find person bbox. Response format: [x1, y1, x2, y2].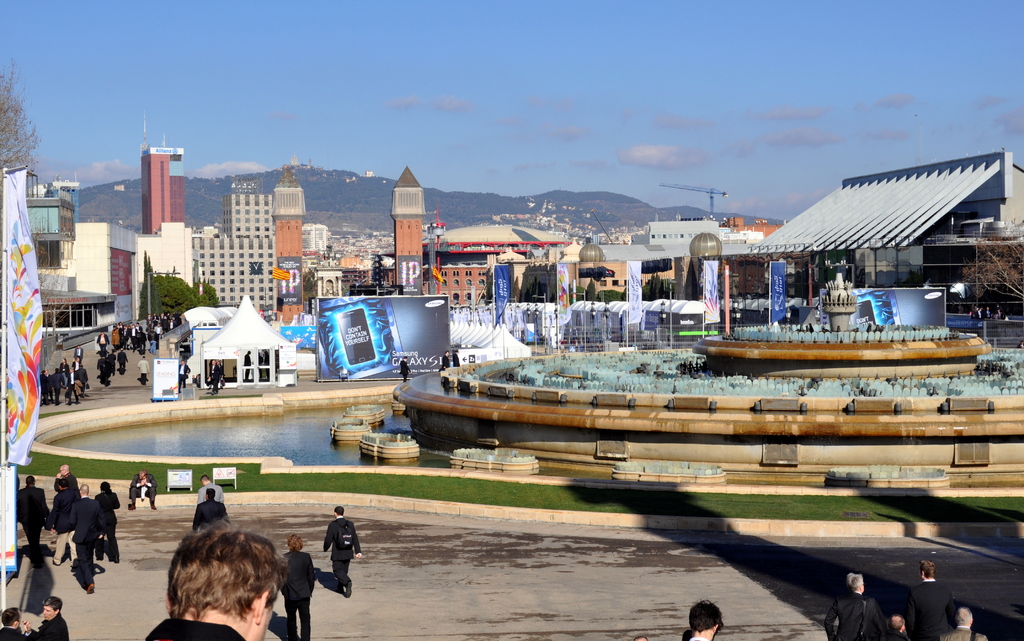
[136, 353, 154, 384].
